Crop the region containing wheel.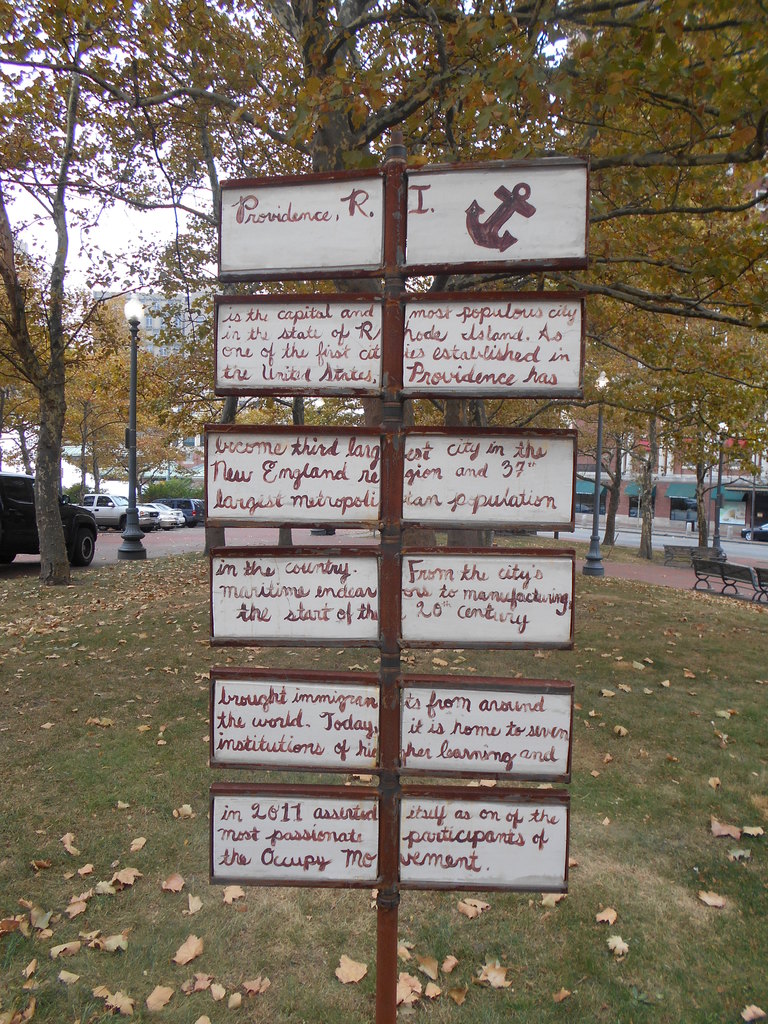
Crop region: bbox=(72, 528, 93, 566).
